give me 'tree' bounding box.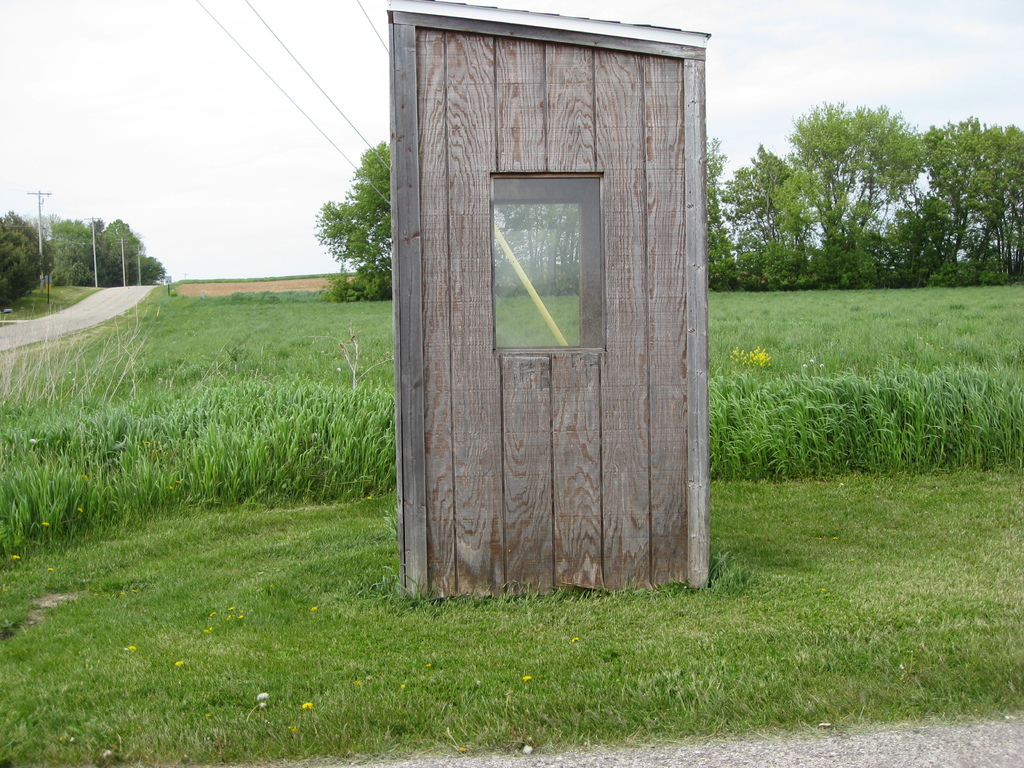
bbox(0, 209, 57, 316).
